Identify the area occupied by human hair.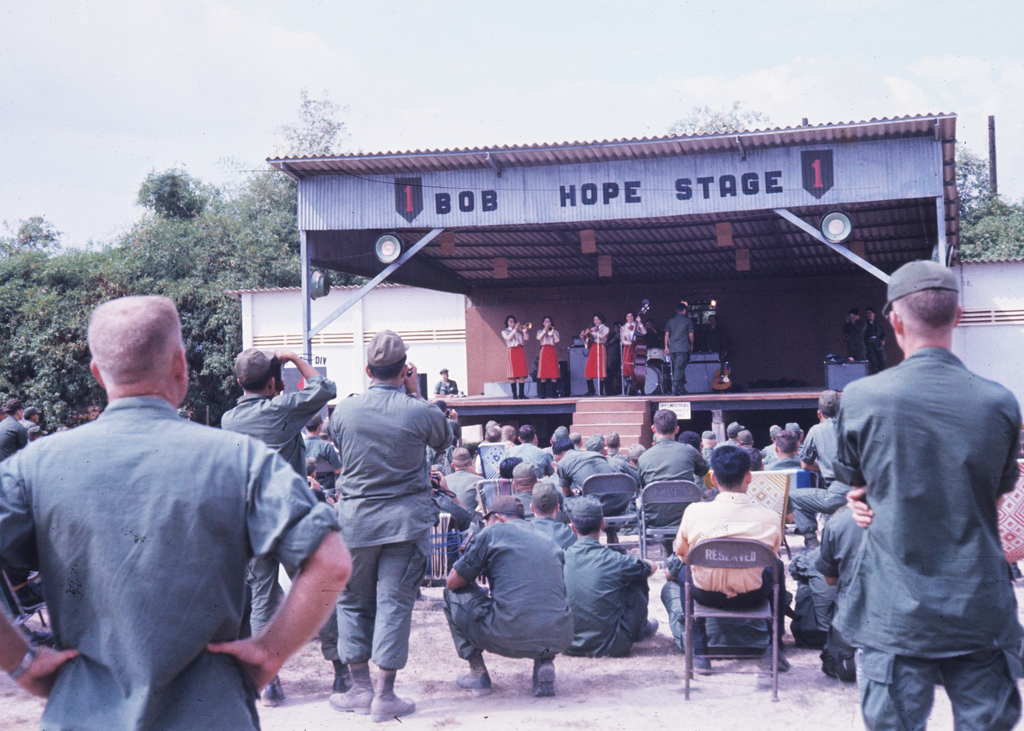
Area: <bbox>708, 446, 754, 489</bbox>.
